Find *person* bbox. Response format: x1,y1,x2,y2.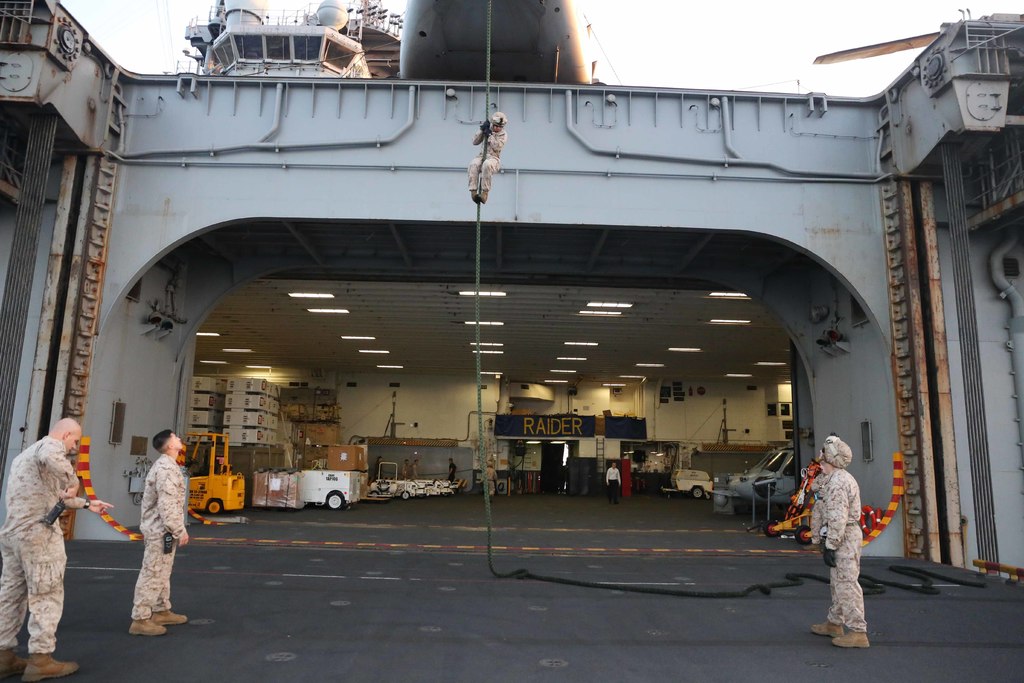
465,110,506,204.
